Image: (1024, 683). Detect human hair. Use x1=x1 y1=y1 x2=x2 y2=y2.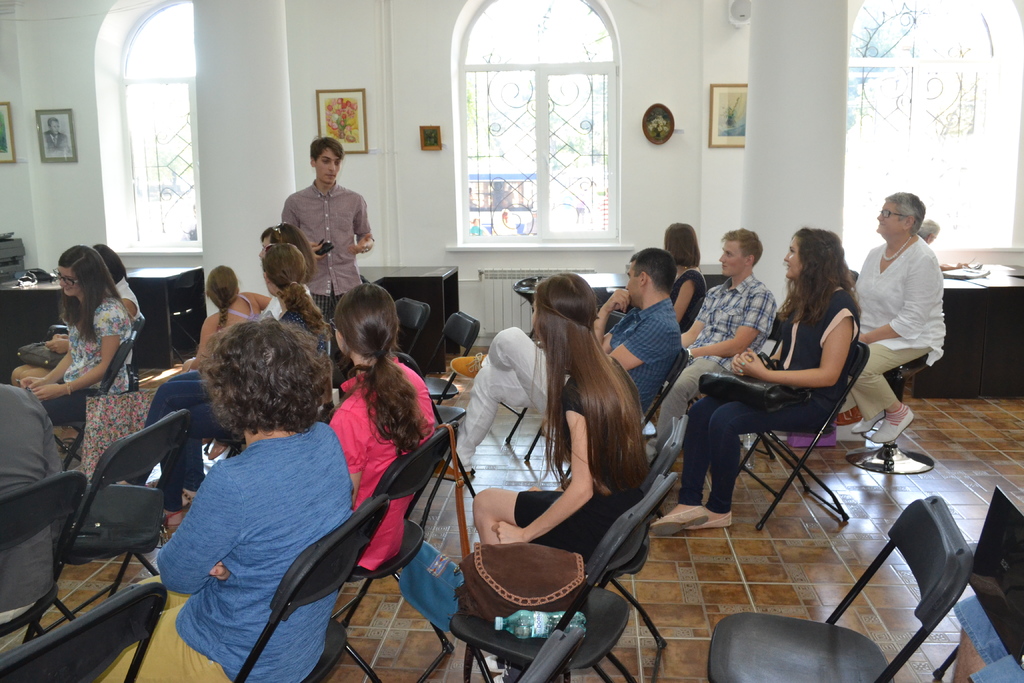
x1=205 y1=263 x2=244 y2=334.
